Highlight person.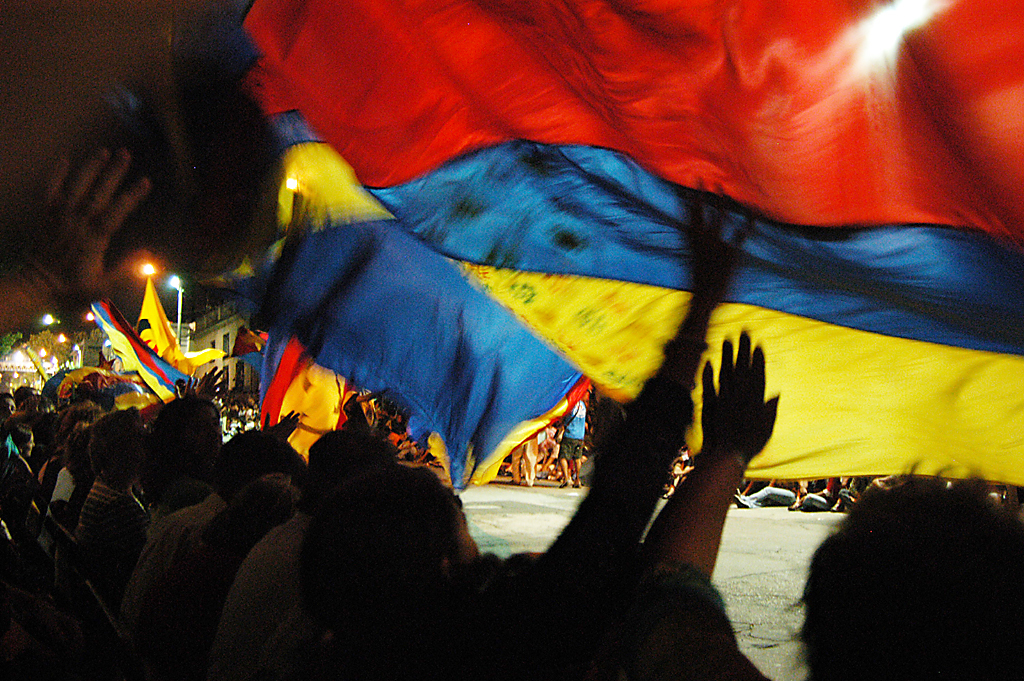
Highlighted region: Rect(552, 391, 592, 488).
